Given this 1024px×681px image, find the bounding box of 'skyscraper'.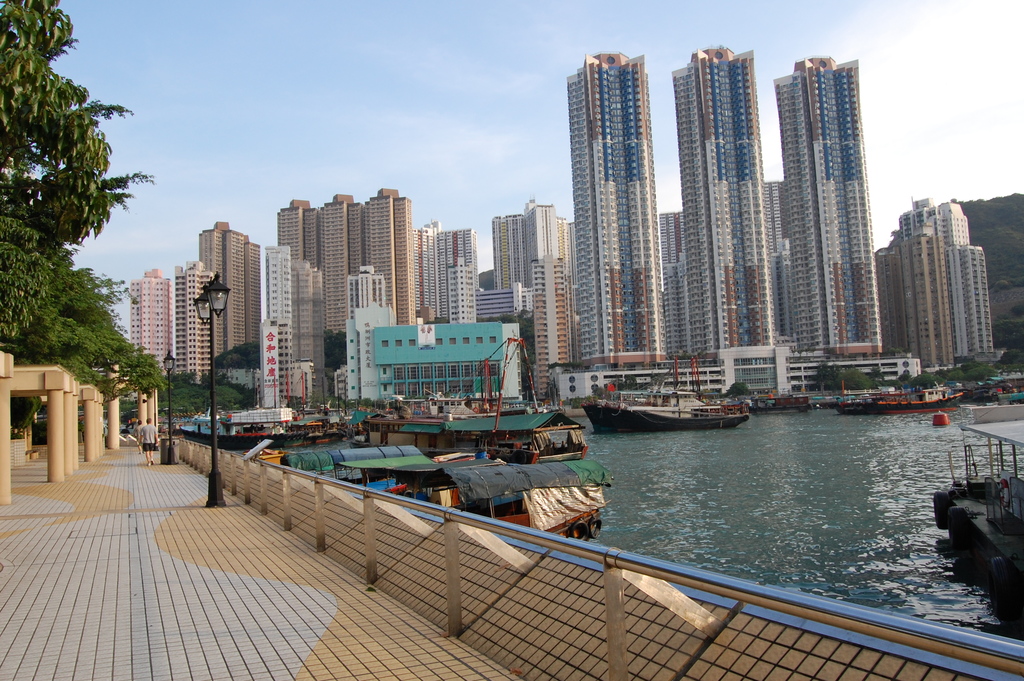
bbox=(195, 220, 261, 367).
